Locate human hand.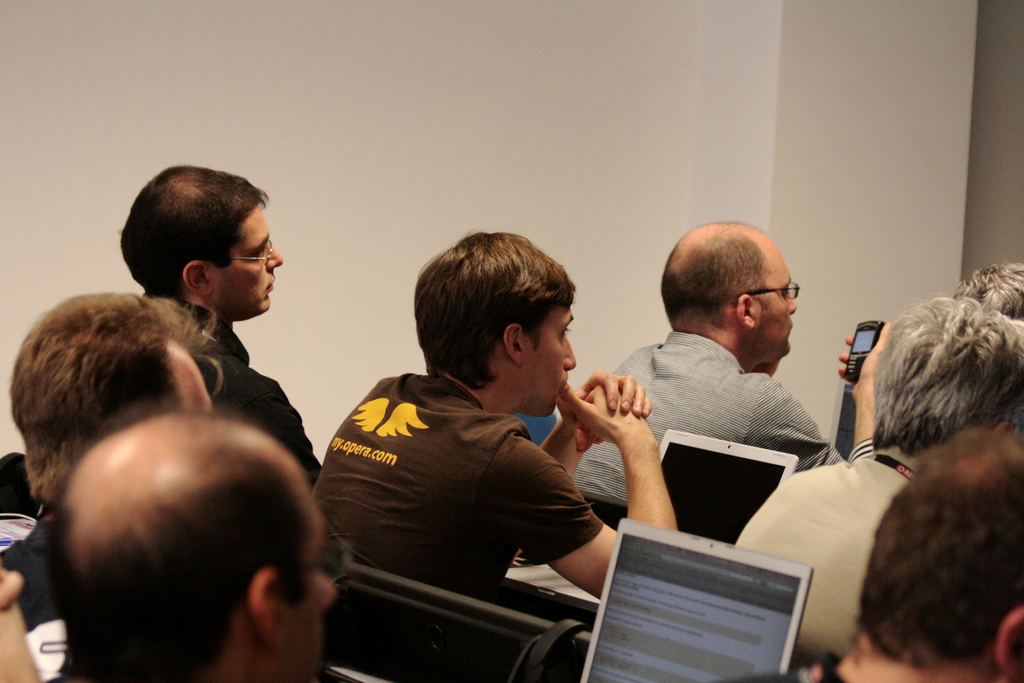
Bounding box: bbox=[0, 563, 24, 612].
